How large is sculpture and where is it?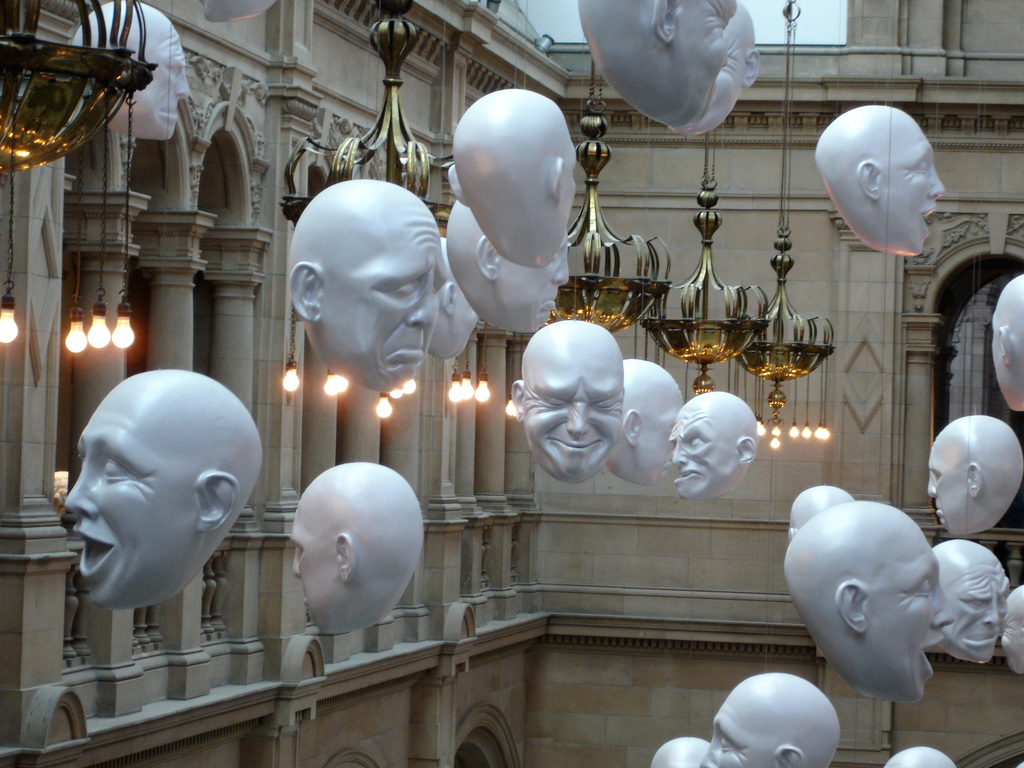
Bounding box: l=425, t=230, r=486, b=362.
